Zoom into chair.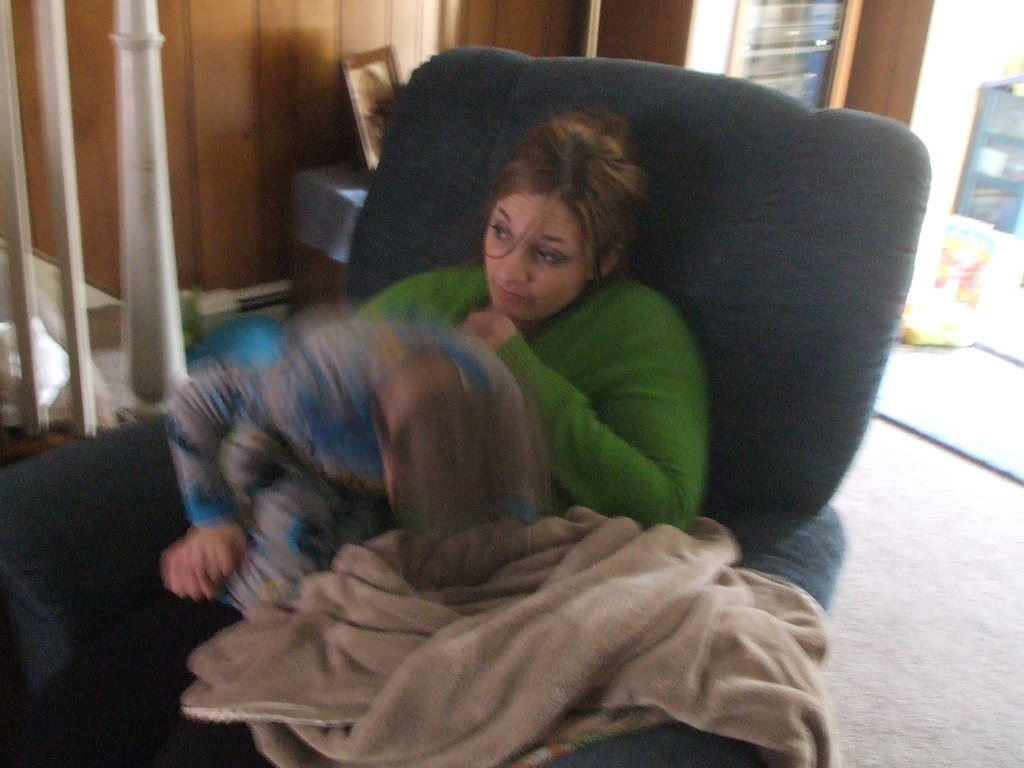
Zoom target: x1=334 y1=72 x2=931 y2=767.
